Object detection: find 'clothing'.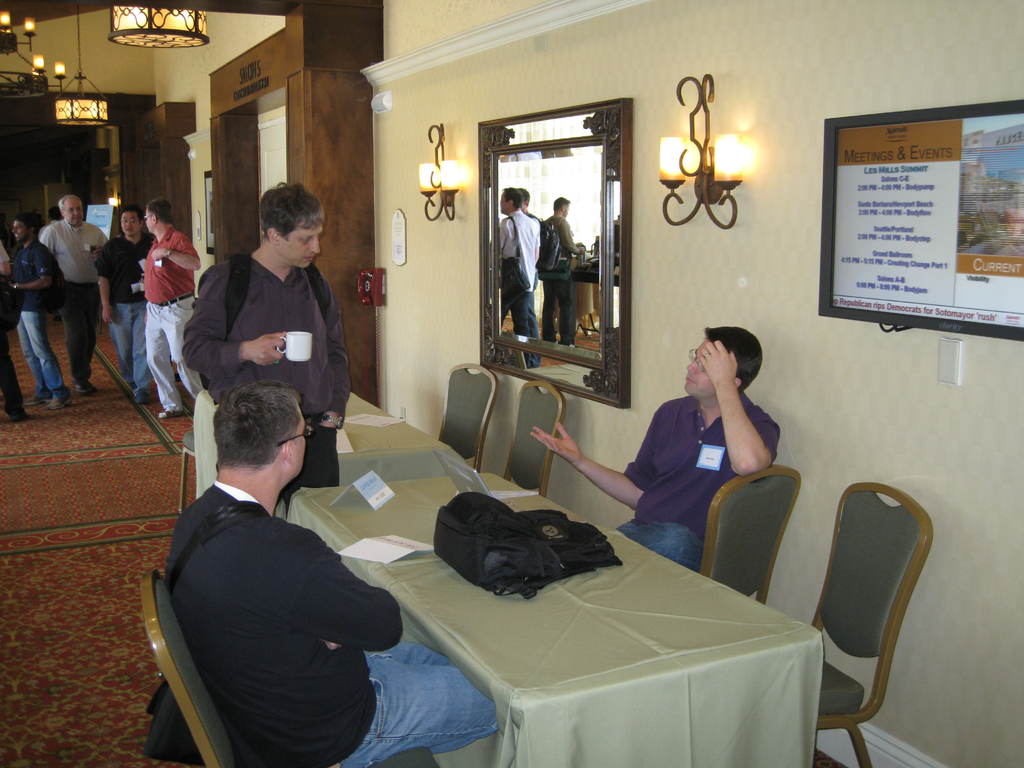
rect(49, 216, 109, 378).
